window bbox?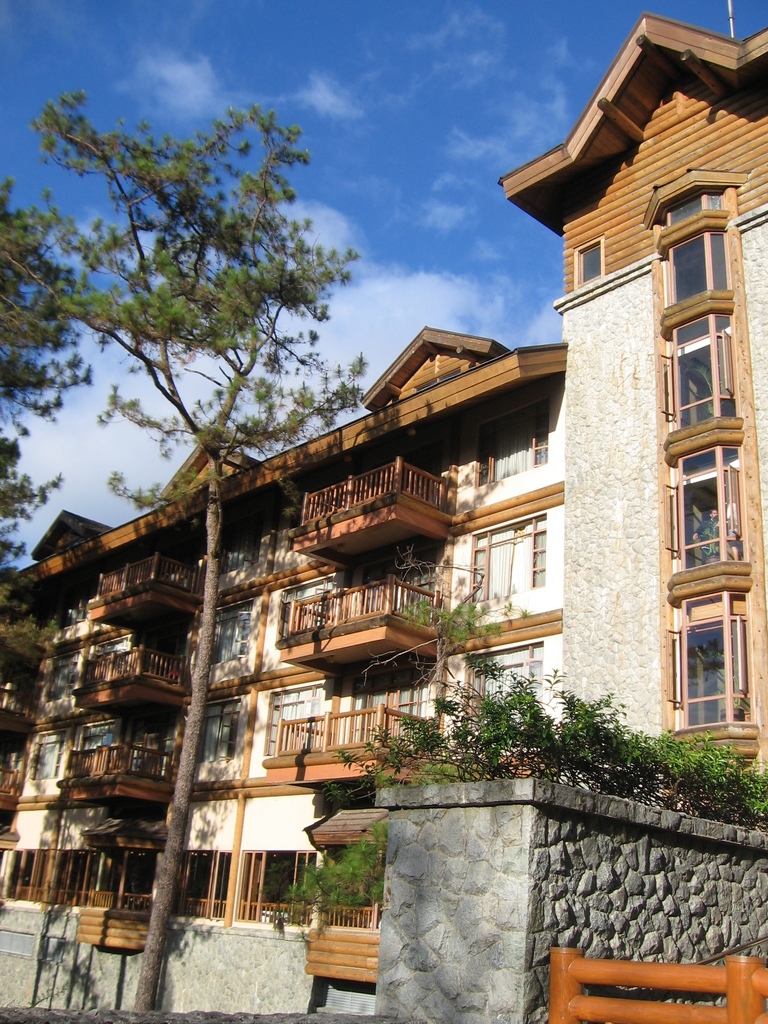
l=449, t=638, r=549, b=741
